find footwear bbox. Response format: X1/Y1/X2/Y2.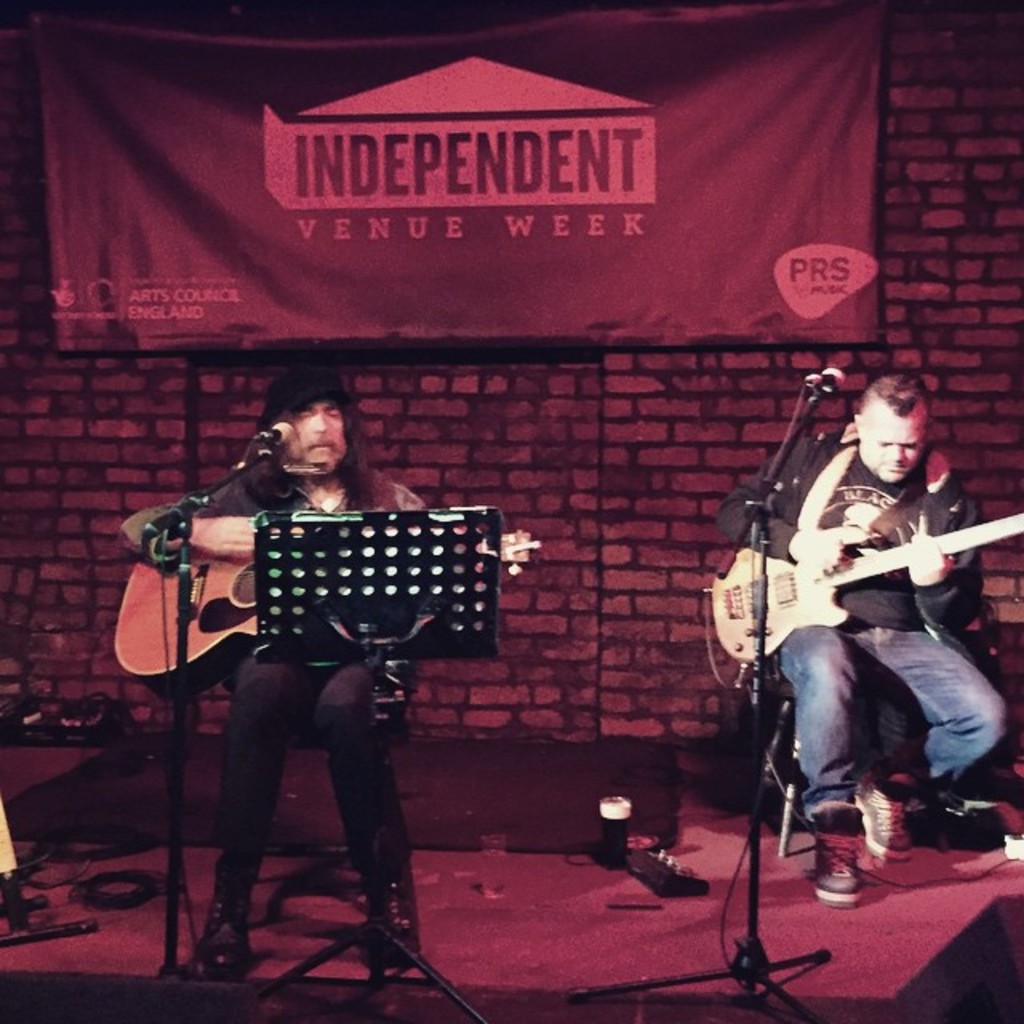
190/862/259/984.
